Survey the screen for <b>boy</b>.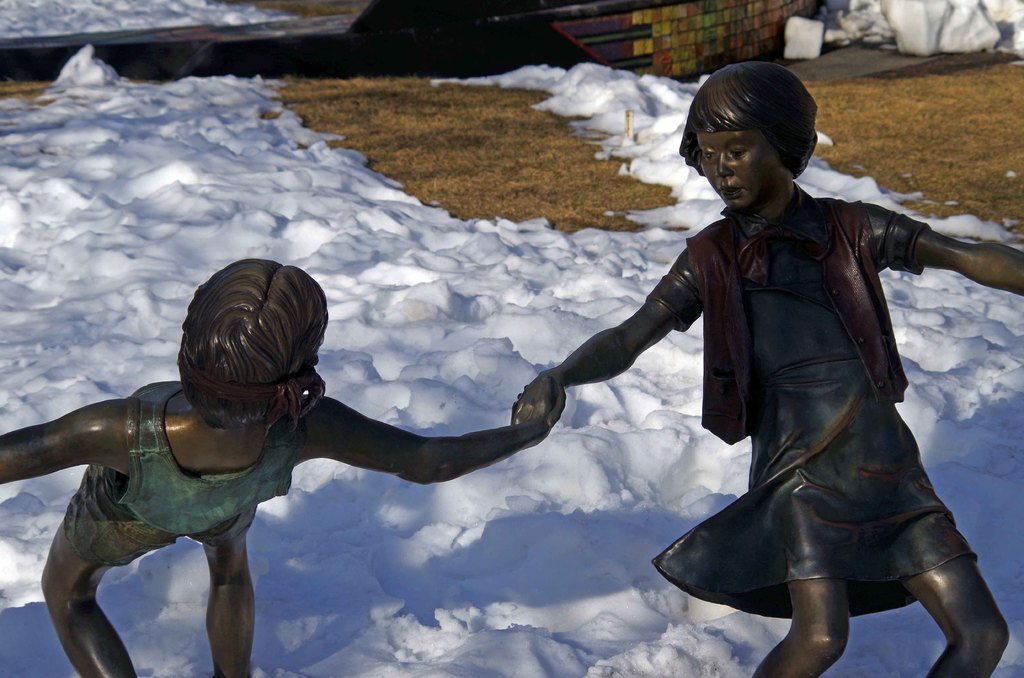
Survey found: (0,257,567,677).
